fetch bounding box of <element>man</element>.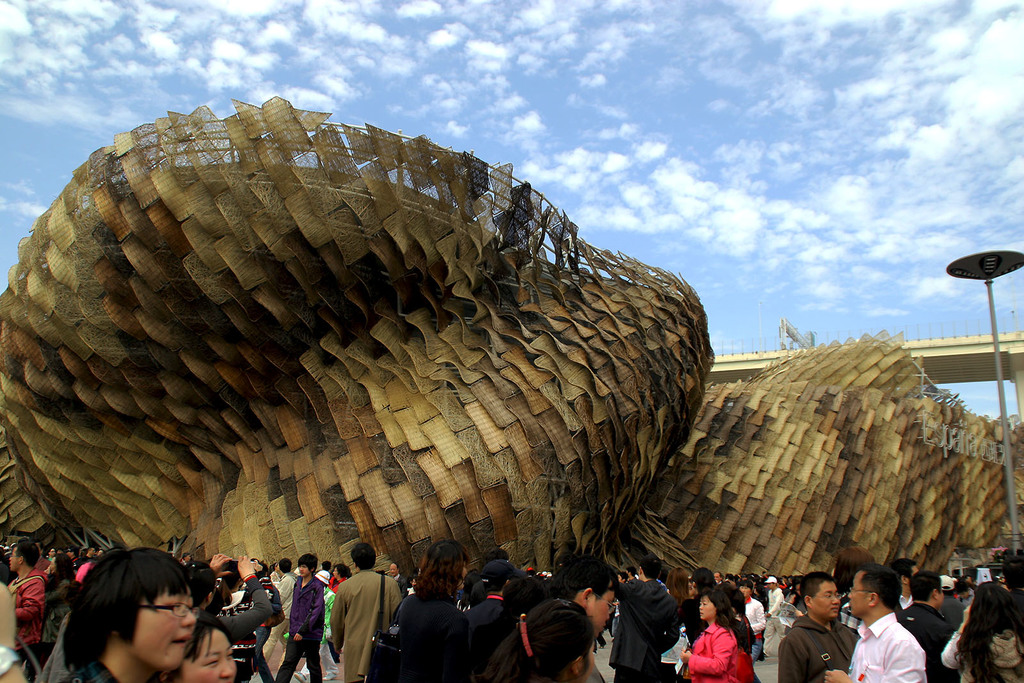
Bbox: <bbox>1, 541, 45, 681</bbox>.
